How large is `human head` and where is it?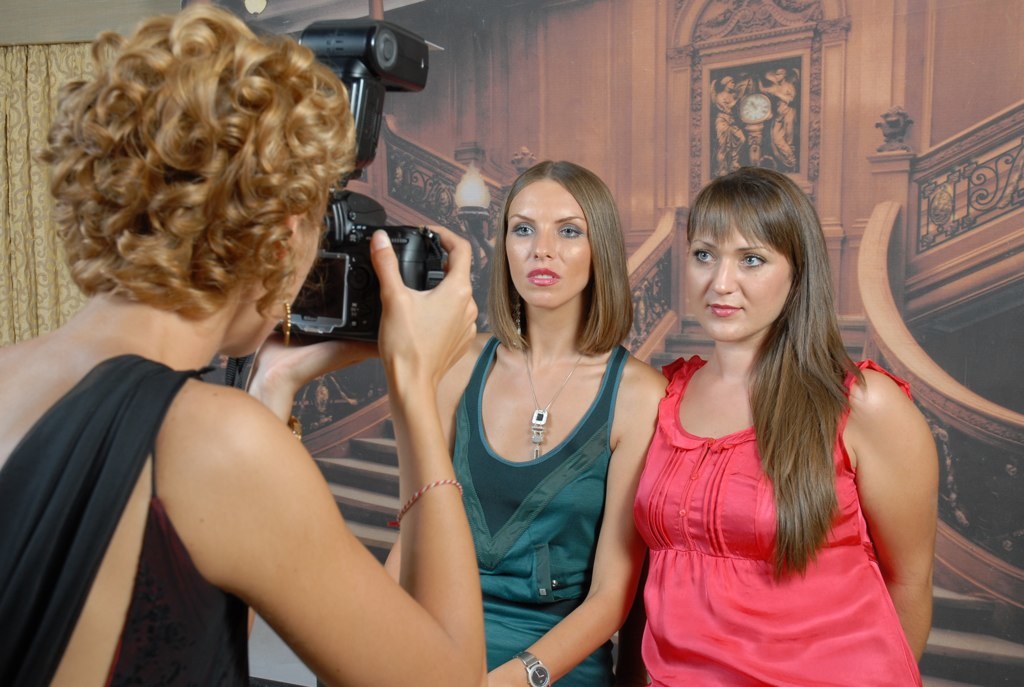
Bounding box: (x1=54, y1=31, x2=346, y2=361).
